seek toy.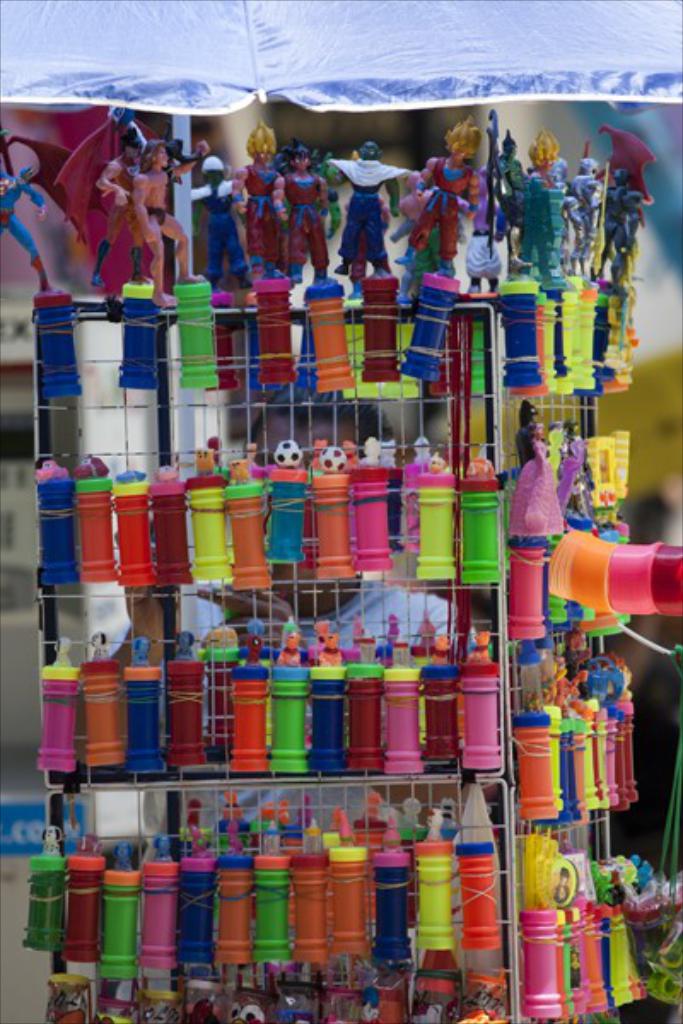
locate(459, 459, 505, 584).
